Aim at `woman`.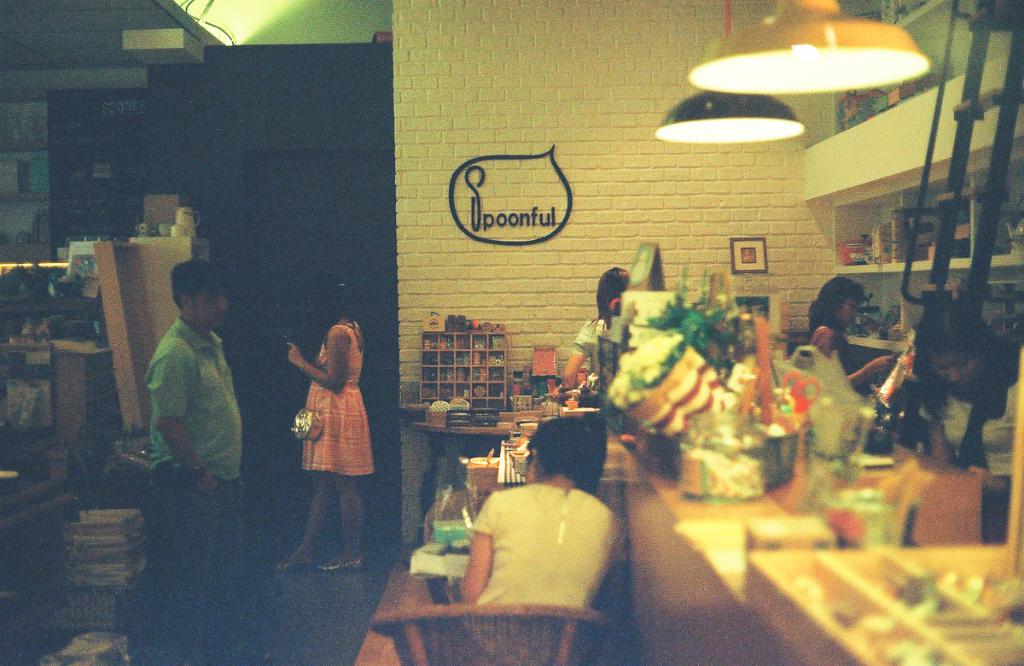
Aimed at <region>549, 266, 647, 396</region>.
